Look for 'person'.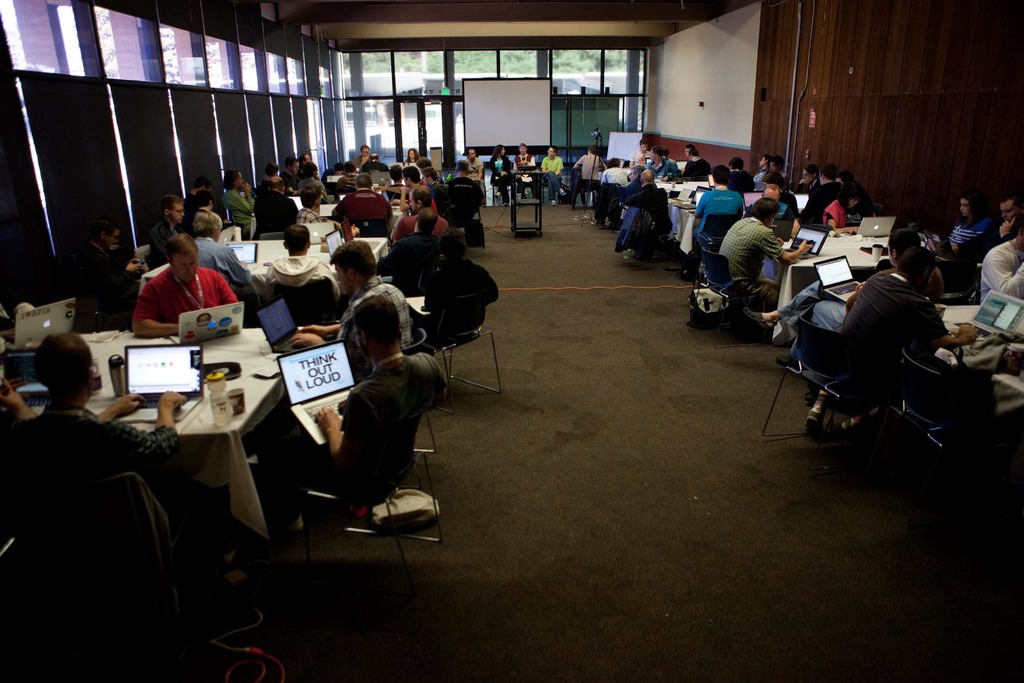
Found: box=[220, 165, 256, 229].
